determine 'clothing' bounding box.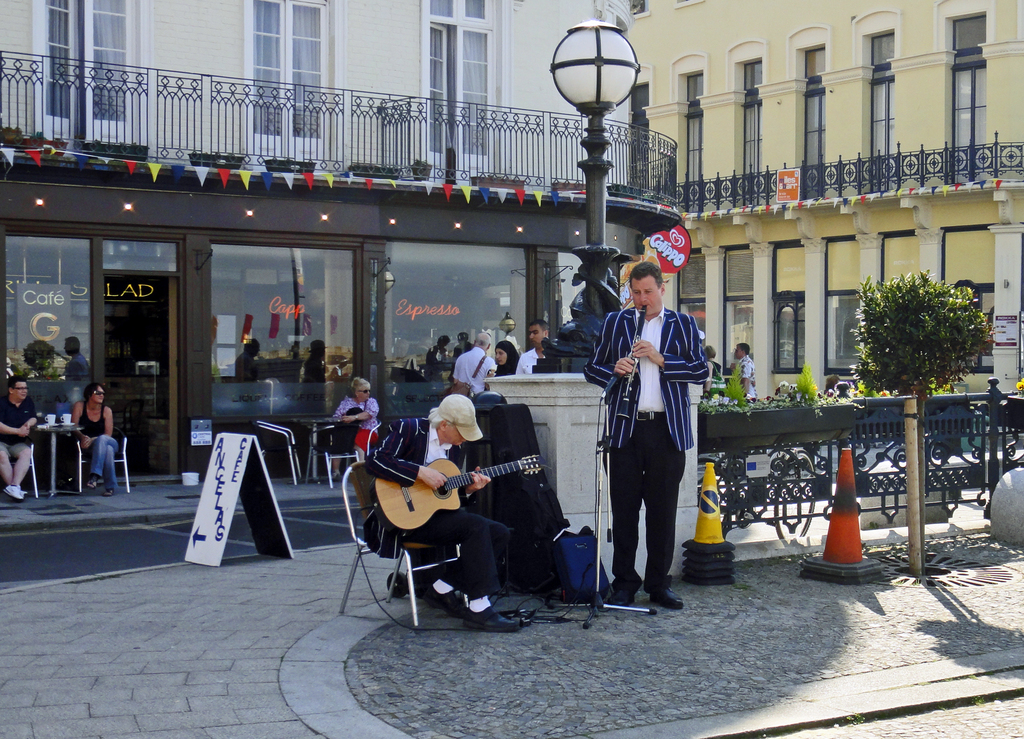
Determined: box=[495, 341, 522, 380].
